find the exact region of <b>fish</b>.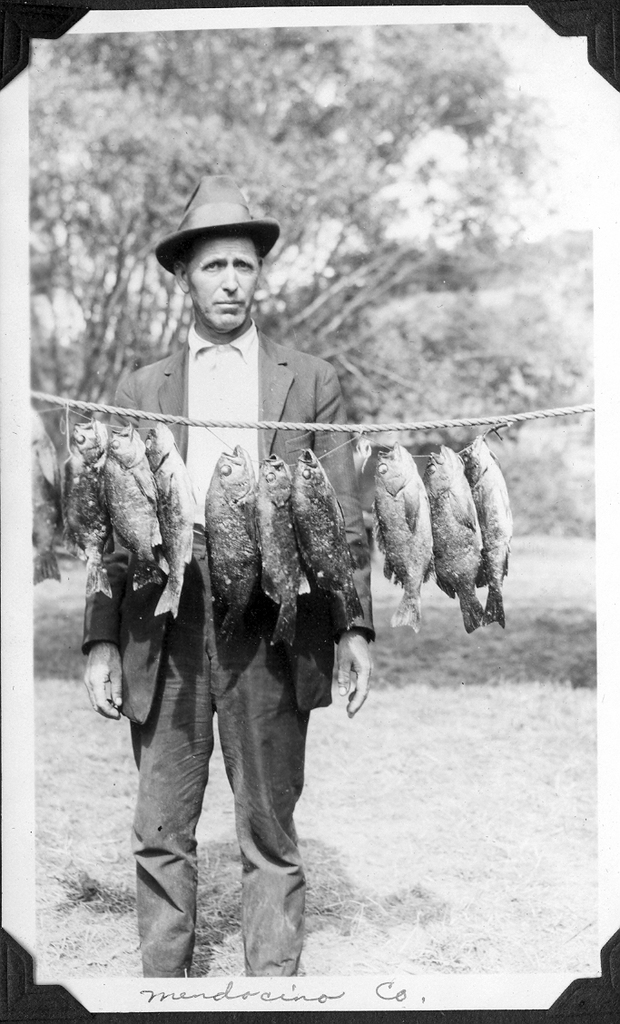
Exact region: 202:443:267:643.
